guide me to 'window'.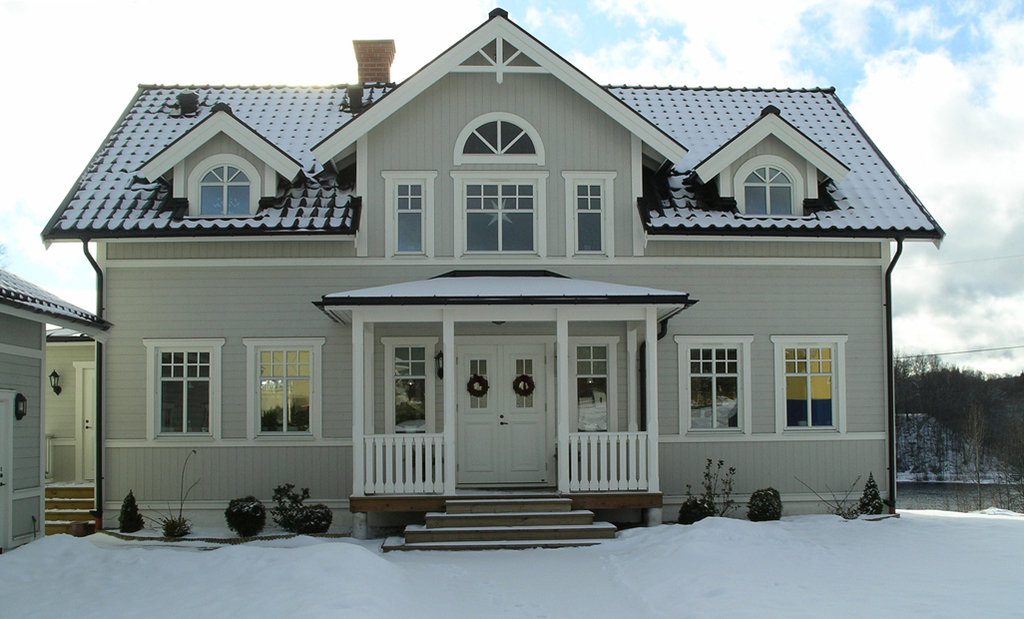
Guidance: left=384, top=167, right=437, bottom=263.
